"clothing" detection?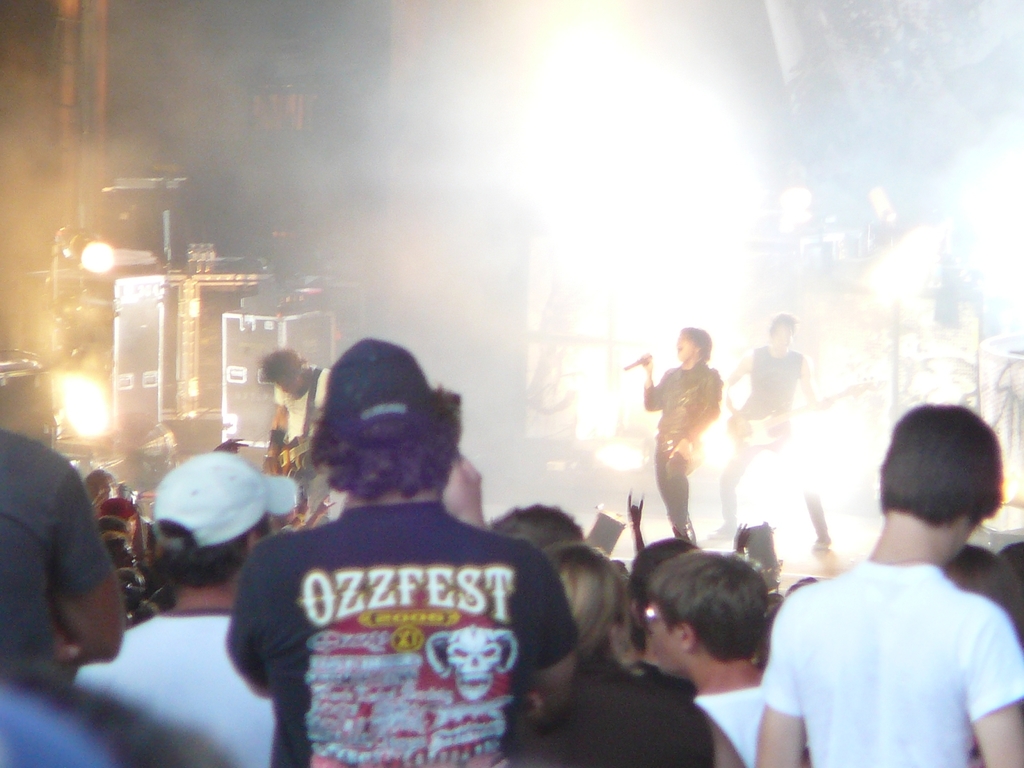
75, 611, 273, 767
